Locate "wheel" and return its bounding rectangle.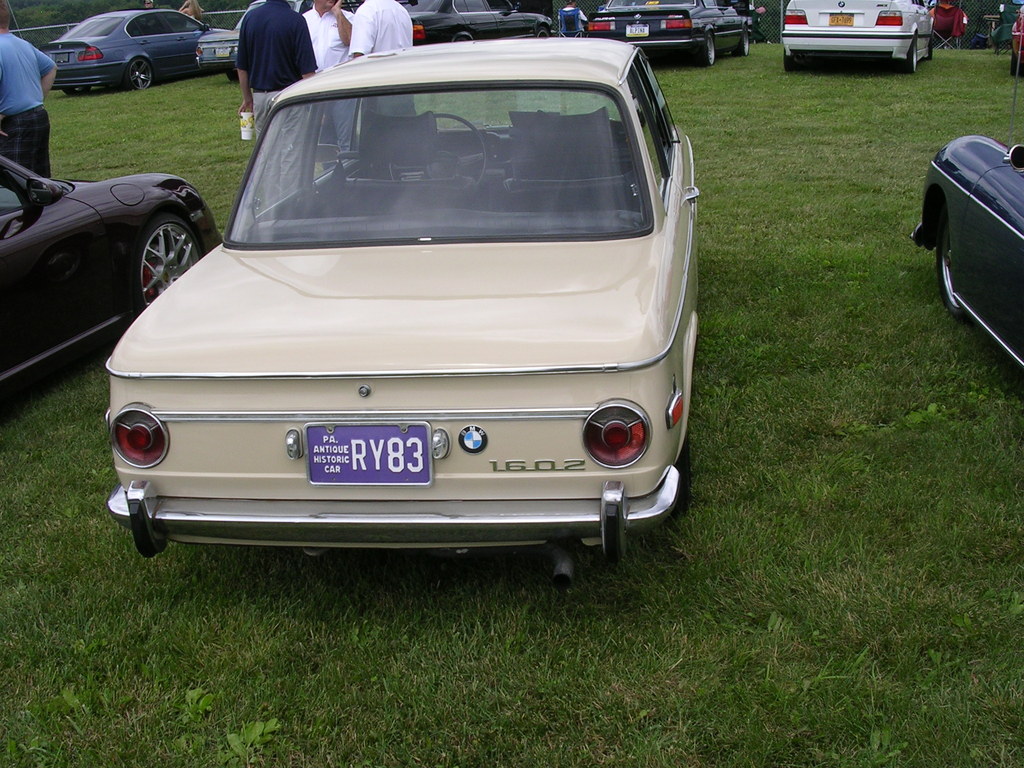
Rect(925, 31, 936, 58).
